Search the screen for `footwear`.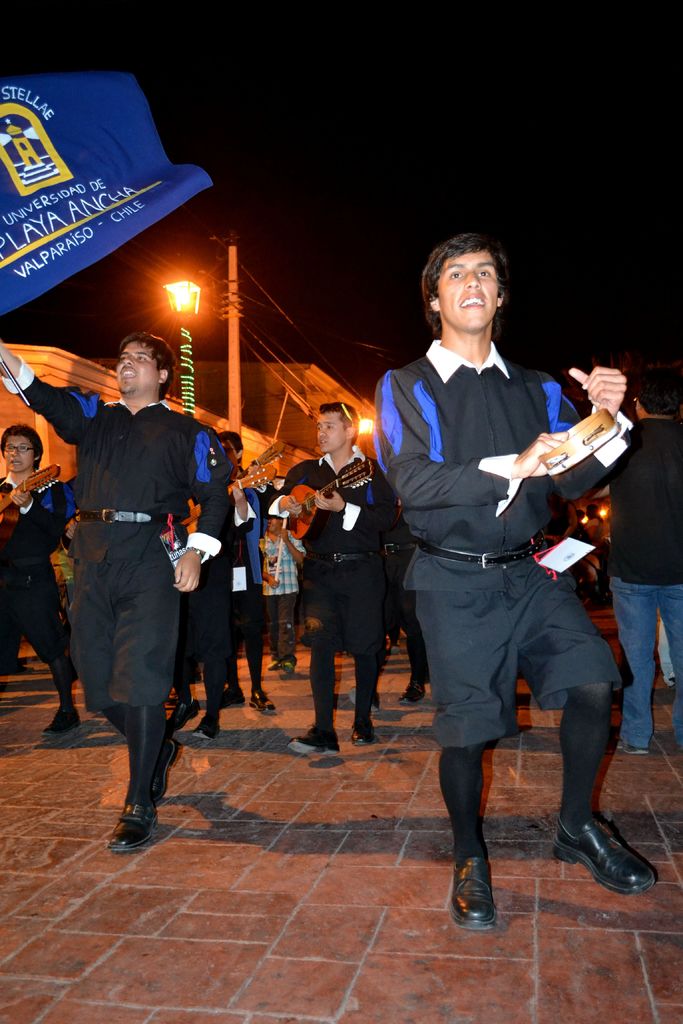
Found at crop(295, 727, 337, 751).
